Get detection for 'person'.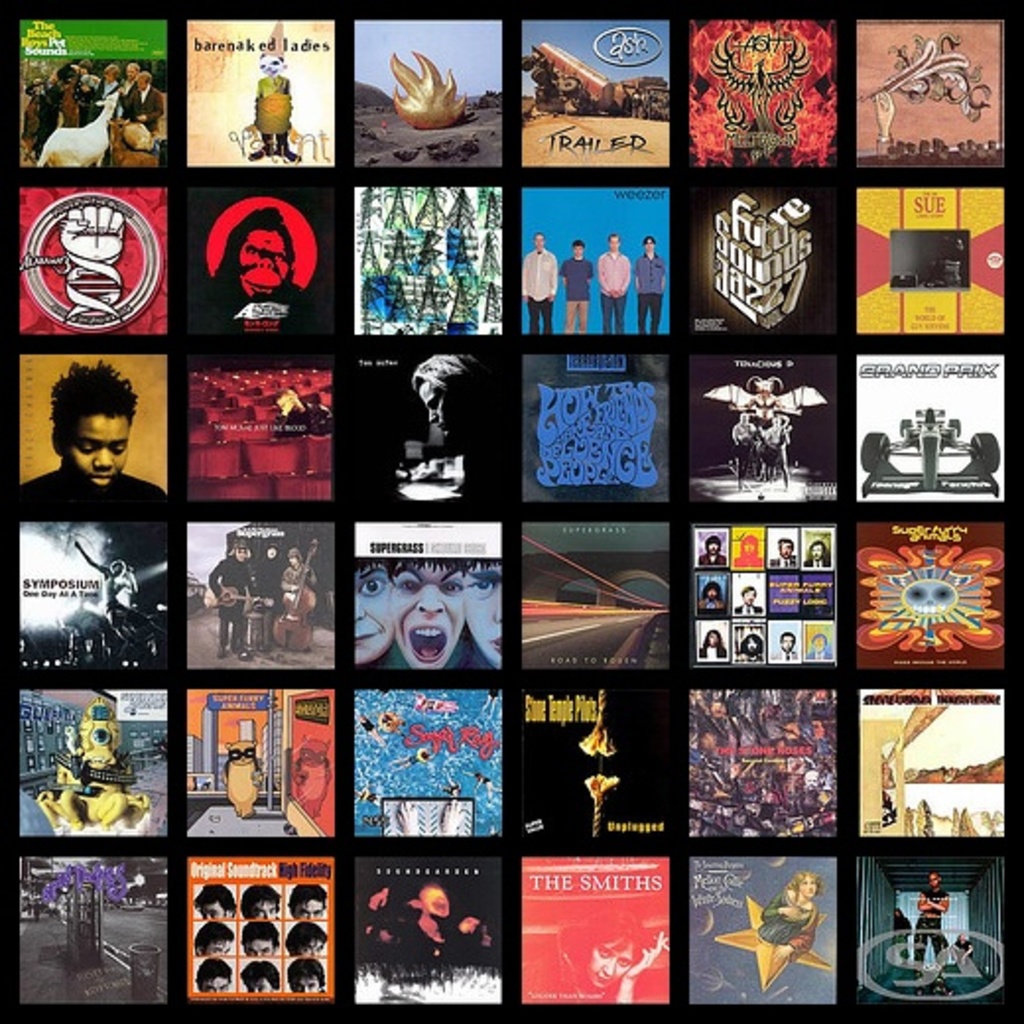
Detection: [left=916, top=868, right=957, bottom=979].
